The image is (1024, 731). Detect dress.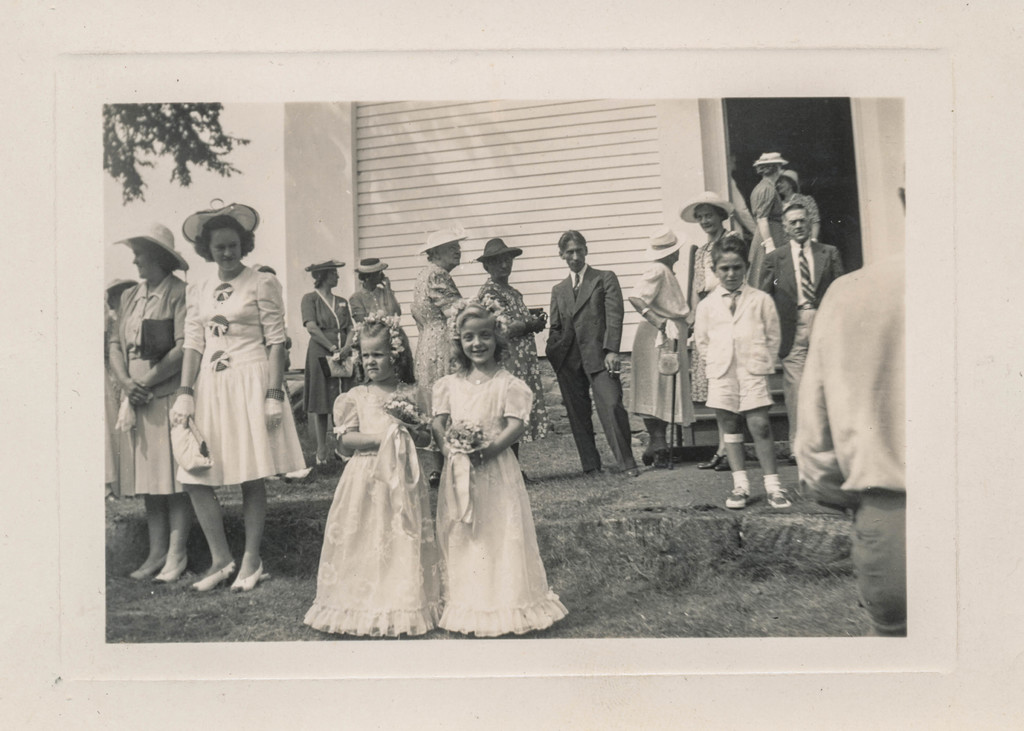
Detection: x1=430, y1=367, x2=569, y2=635.
